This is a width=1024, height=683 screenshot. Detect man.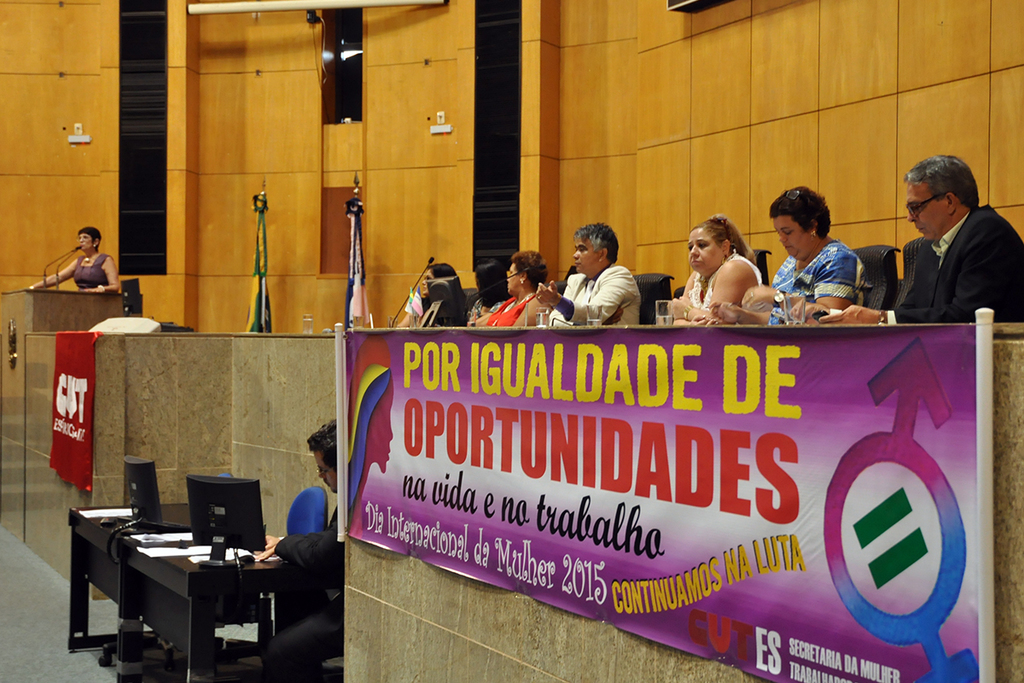
819/155/1023/324.
